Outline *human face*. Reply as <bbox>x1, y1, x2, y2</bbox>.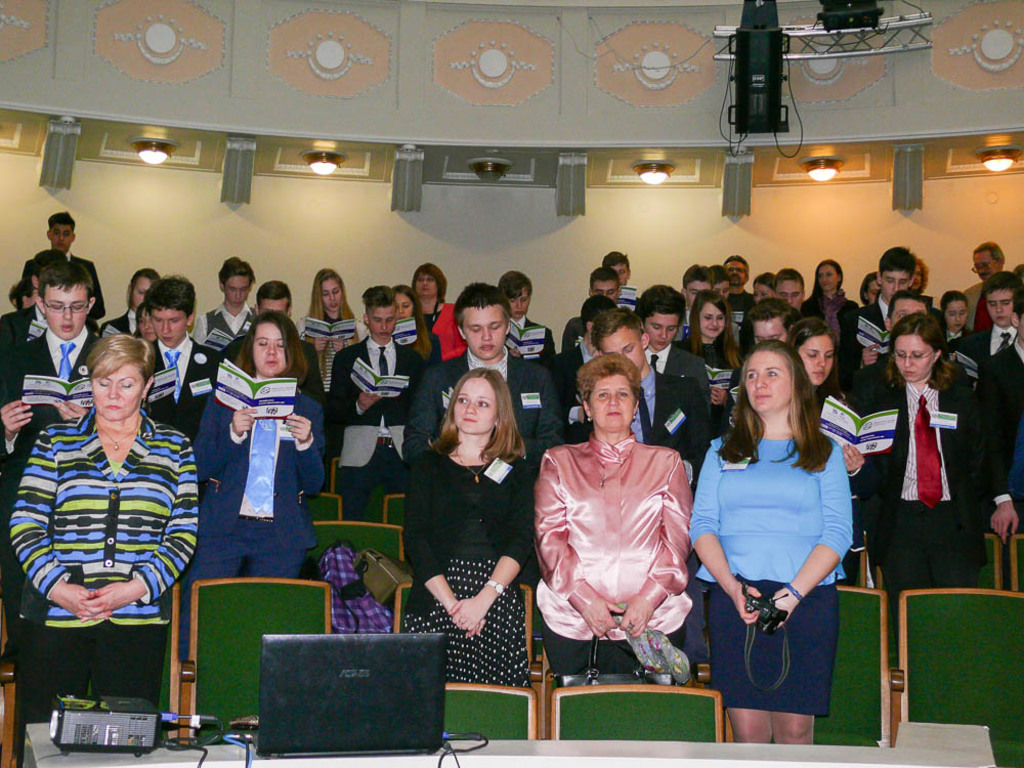
<bbox>153, 308, 190, 346</bbox>.
